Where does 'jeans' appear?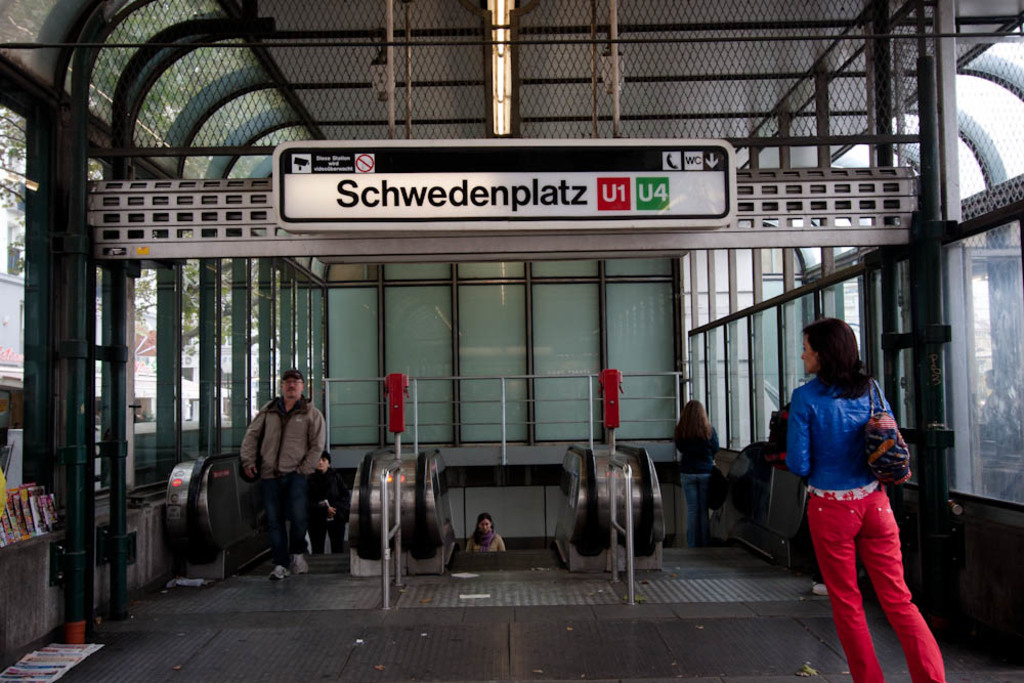
Appears at 678:471:714:544.
